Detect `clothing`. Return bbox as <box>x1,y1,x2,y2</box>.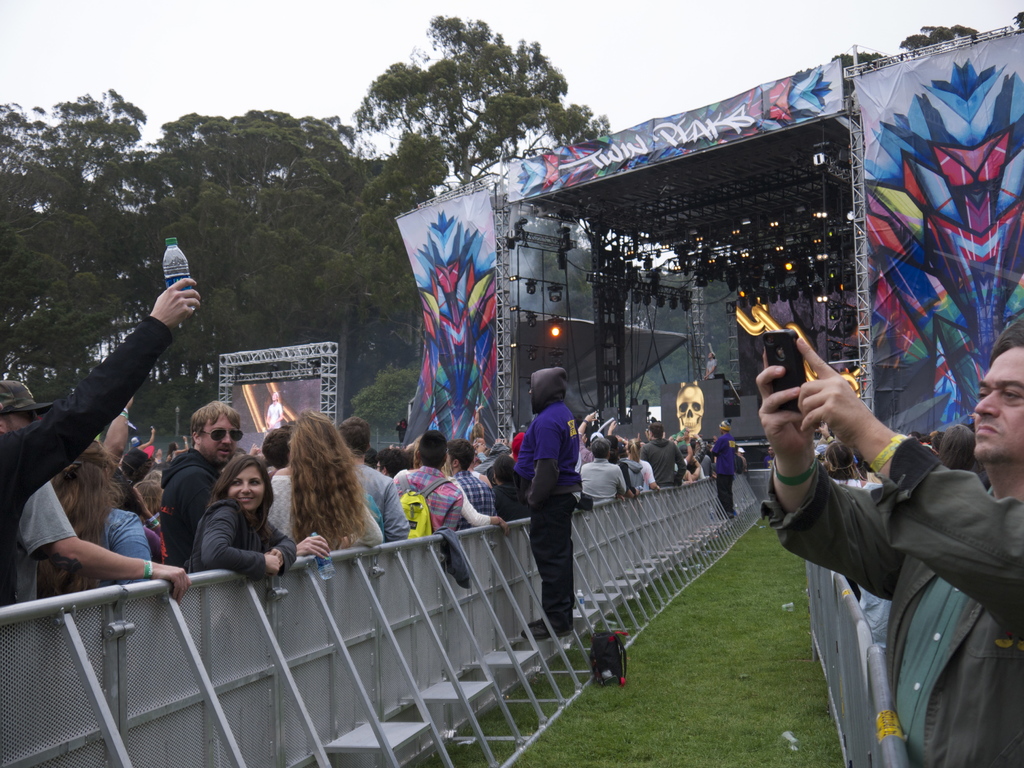
<box>577,457,627,510</box>.
